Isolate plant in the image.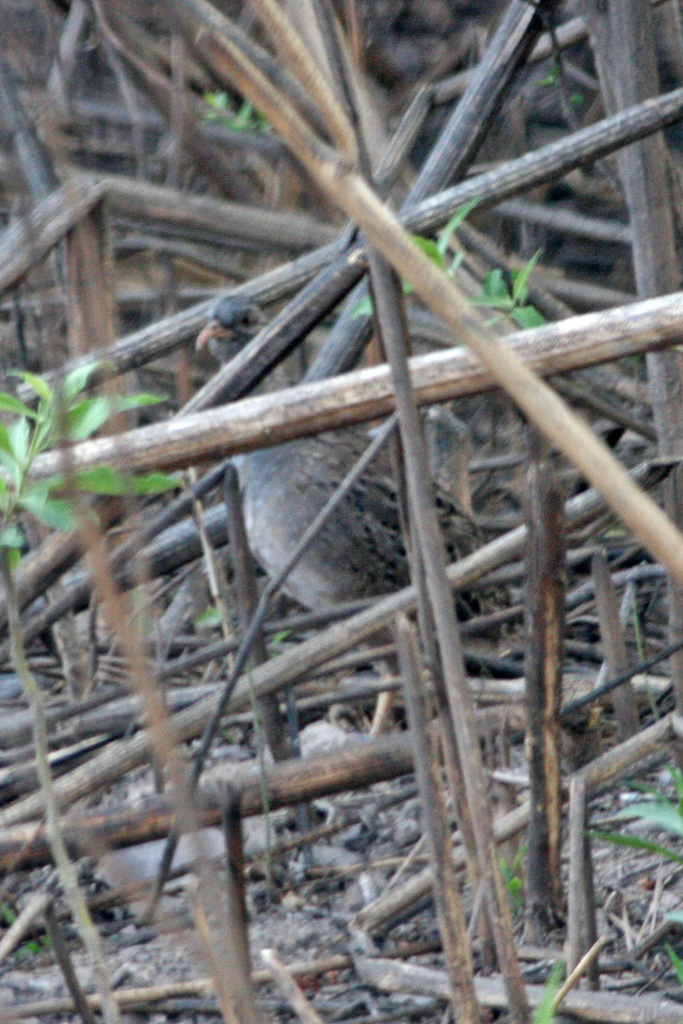
Isolated region: [x1=205, y1=78, x2=268, y2=133].
